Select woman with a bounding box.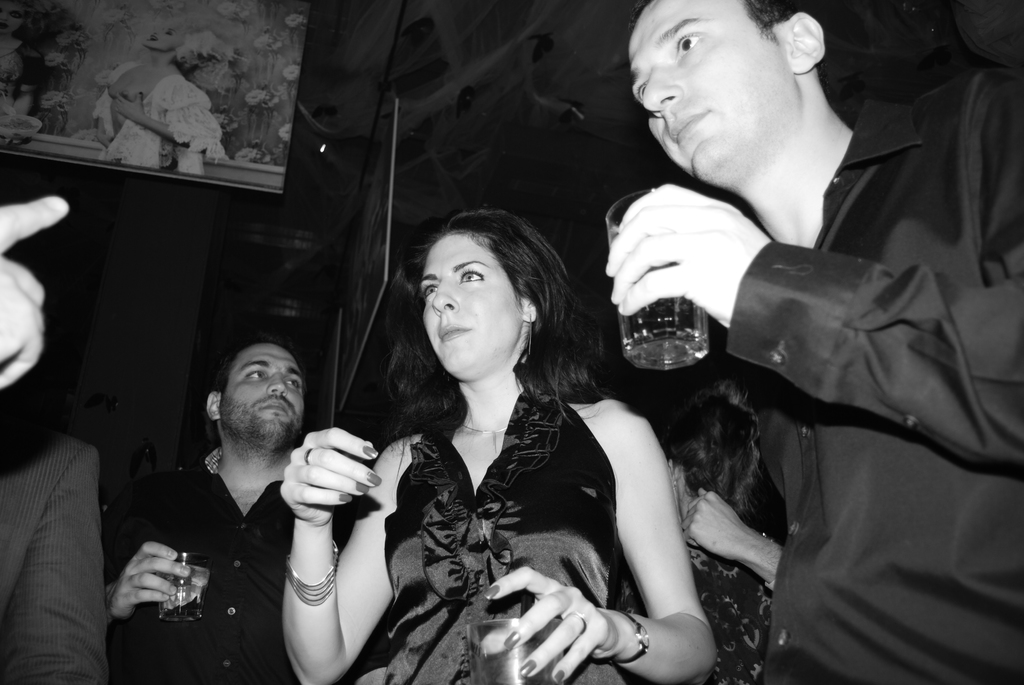
select_region(322, 120, 735, 684).
